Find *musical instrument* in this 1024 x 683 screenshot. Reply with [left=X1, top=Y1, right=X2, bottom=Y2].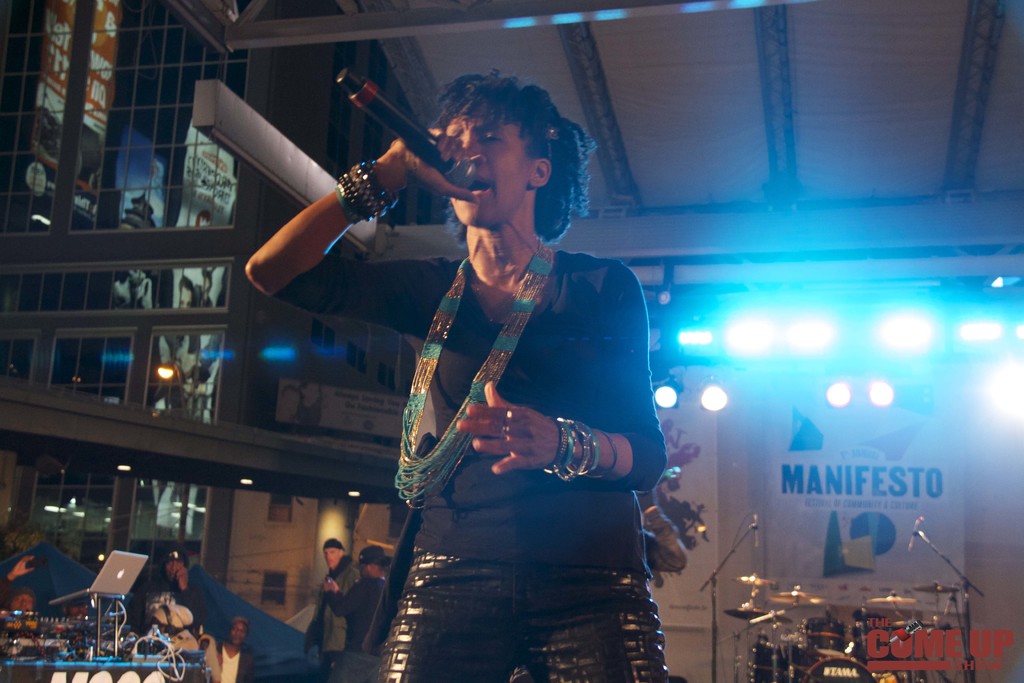
[left=802, top=655, right=876, bottom=682].
